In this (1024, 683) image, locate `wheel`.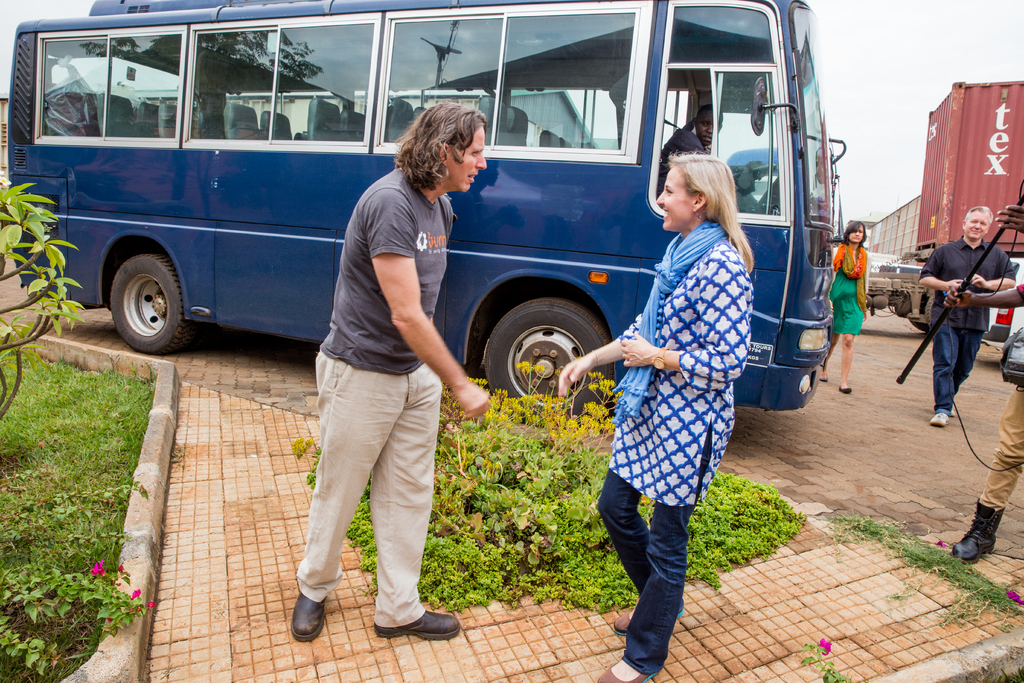
Bounding box: (left=109, top=253, right=196, bottom=354).
